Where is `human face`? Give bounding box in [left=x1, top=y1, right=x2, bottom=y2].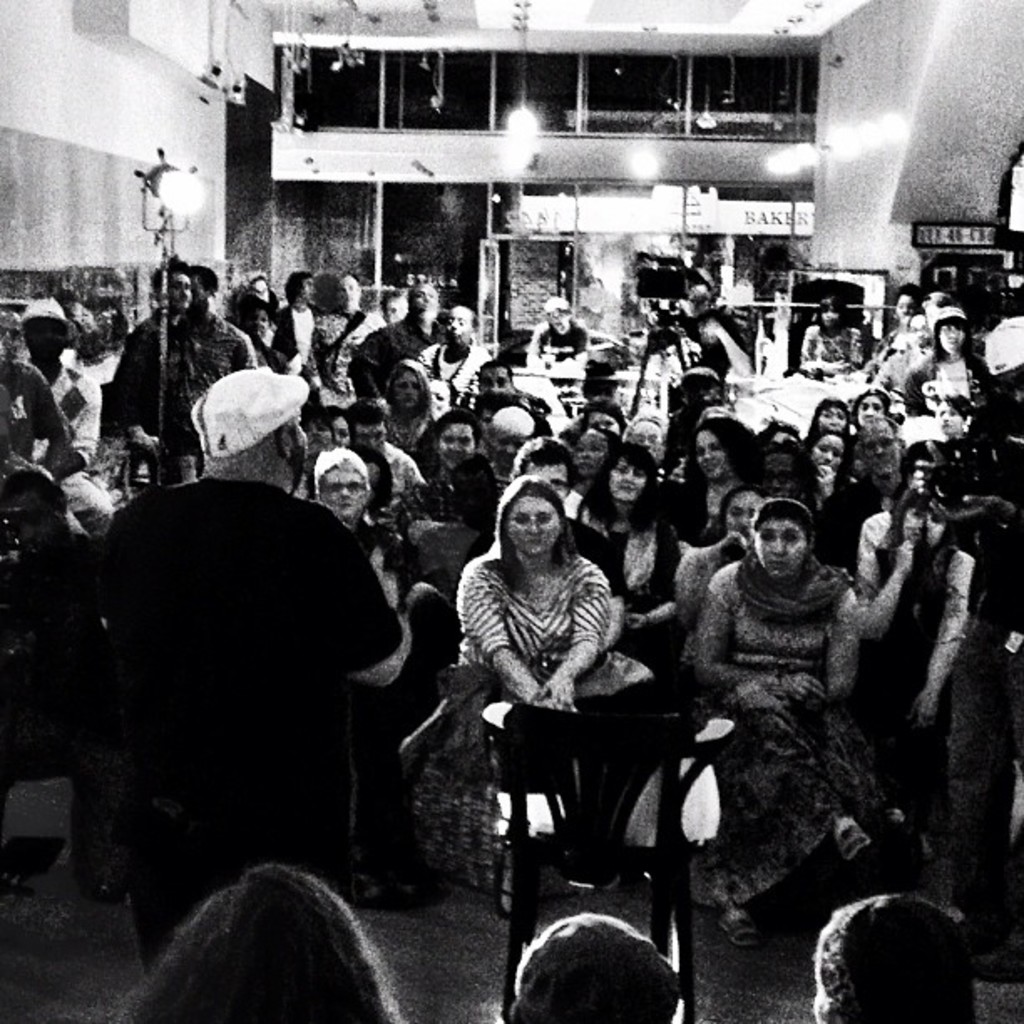
[left=599, top=452, right=651, bottom=505].
